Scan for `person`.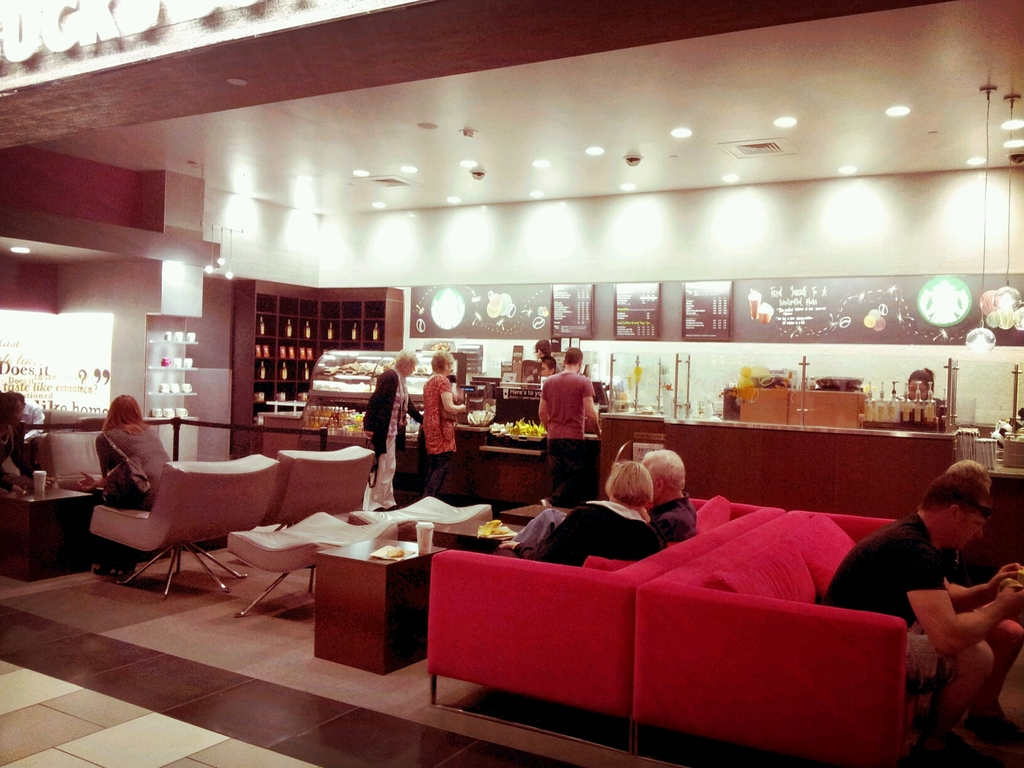
Scan result: (88,399,173,584).
